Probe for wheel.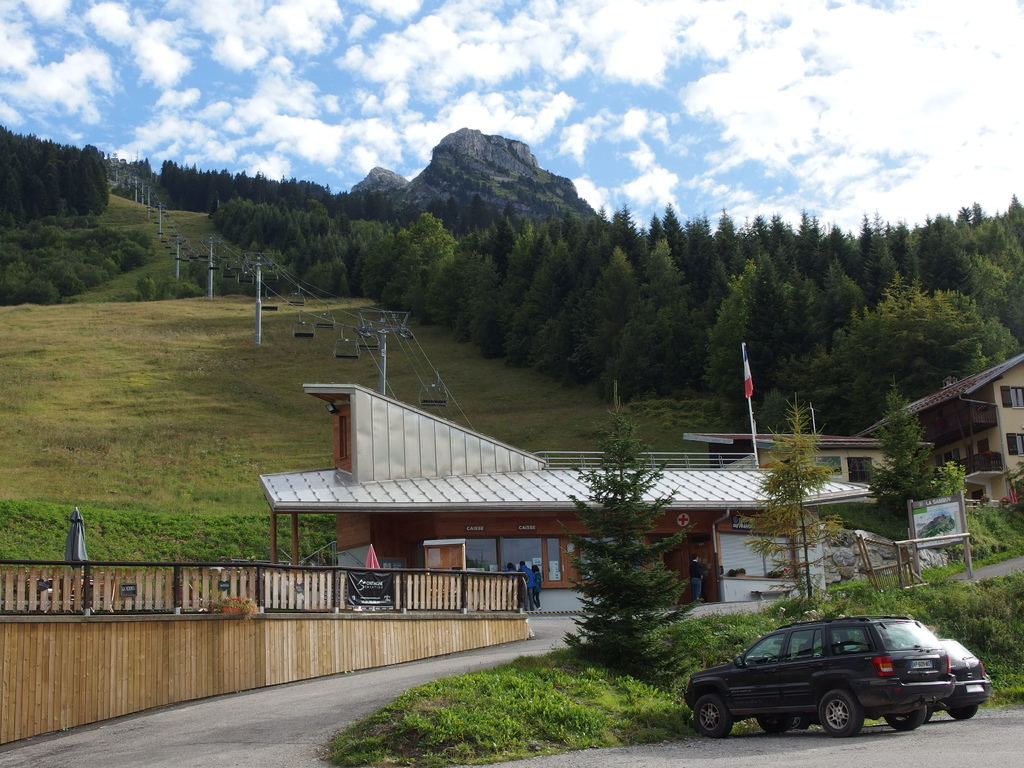
Probe result: region(814, 680, 868, 737).
